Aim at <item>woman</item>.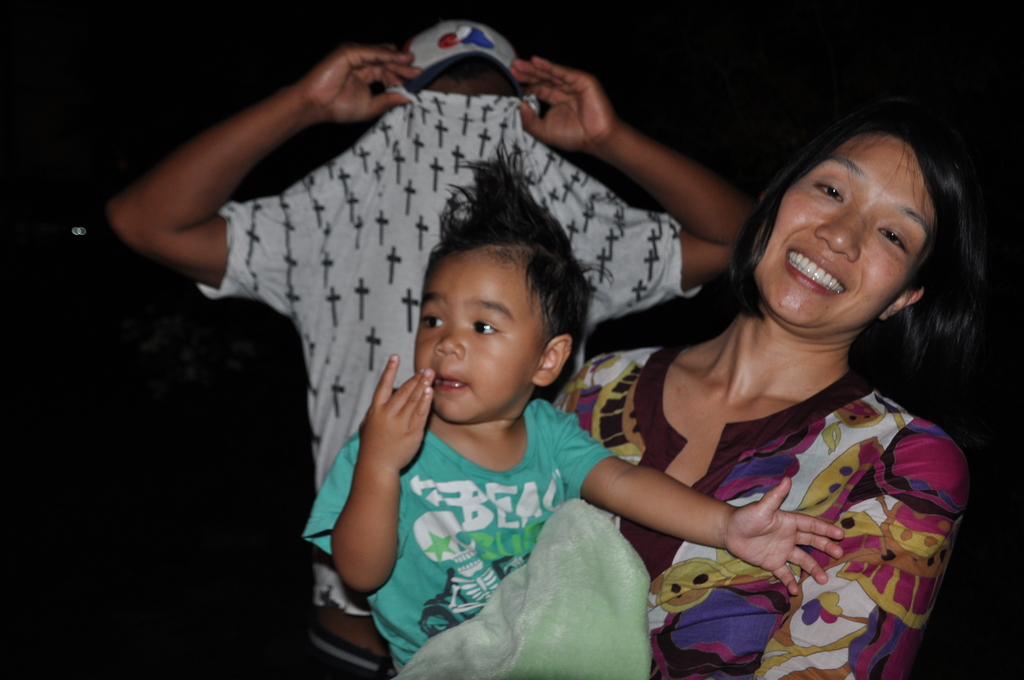
Aimed at 511, 41, 967, 642.
